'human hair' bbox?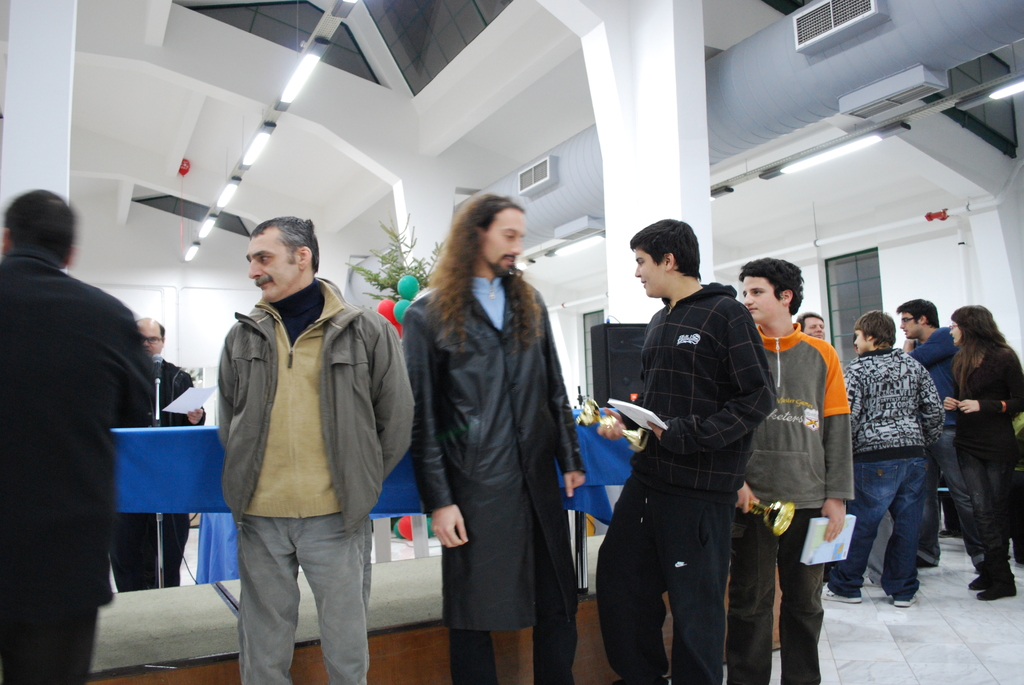
detection(948, 303, 1013, 398)
